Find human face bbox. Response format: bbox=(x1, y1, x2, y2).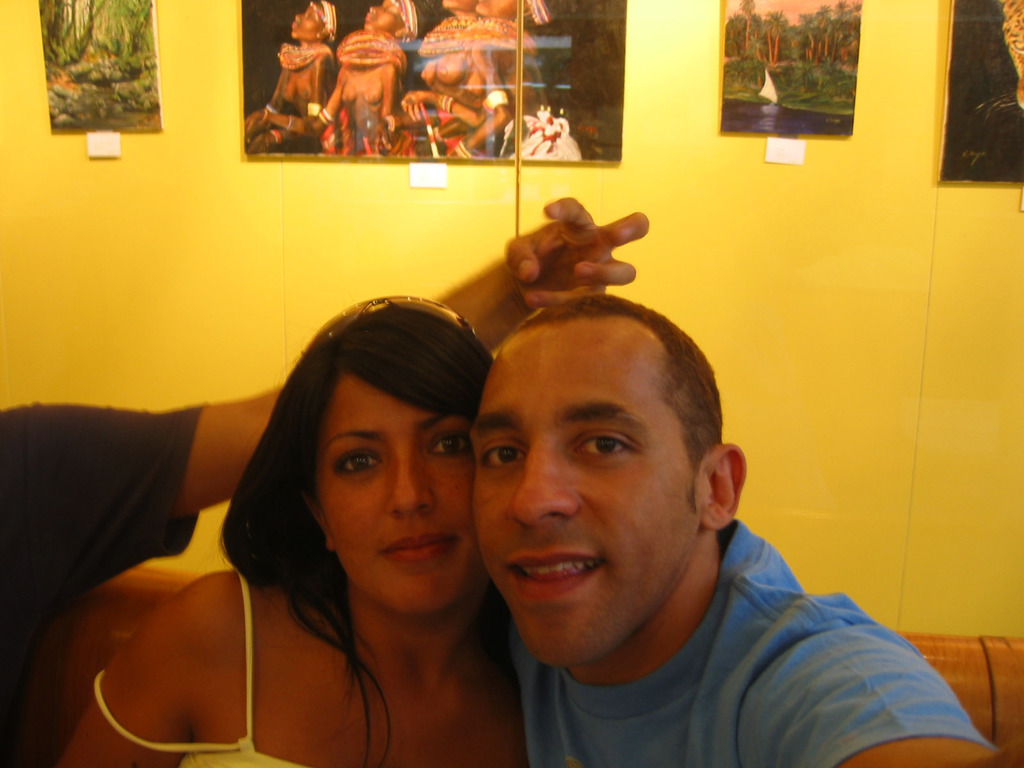
bbox=(474, 314, 692, 660).
